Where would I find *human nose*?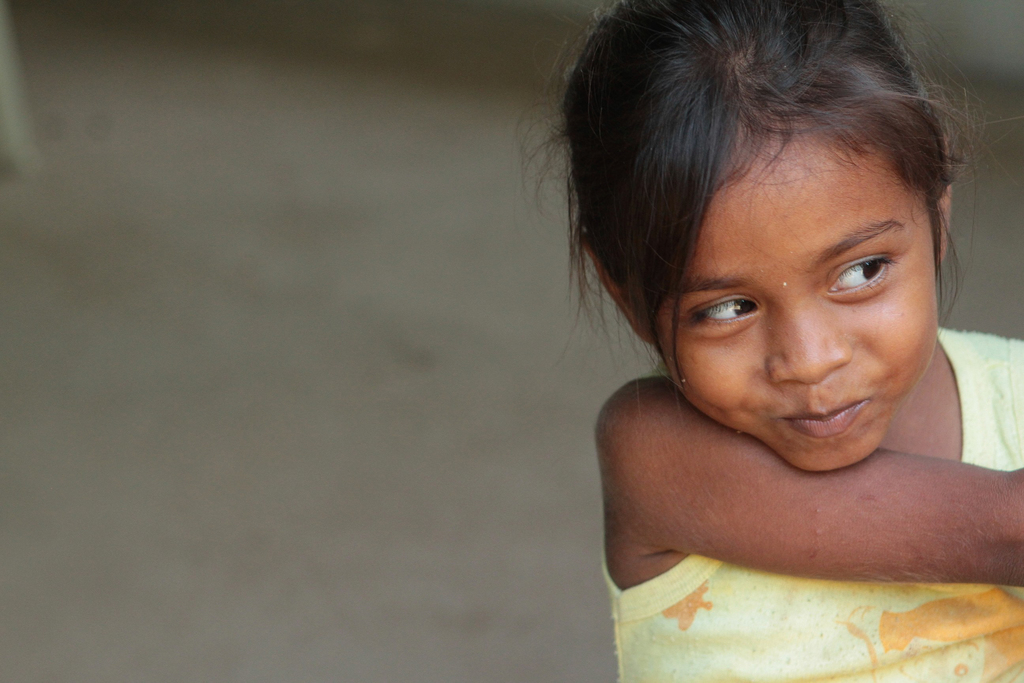
At detection(769, 308, 854, 383).
